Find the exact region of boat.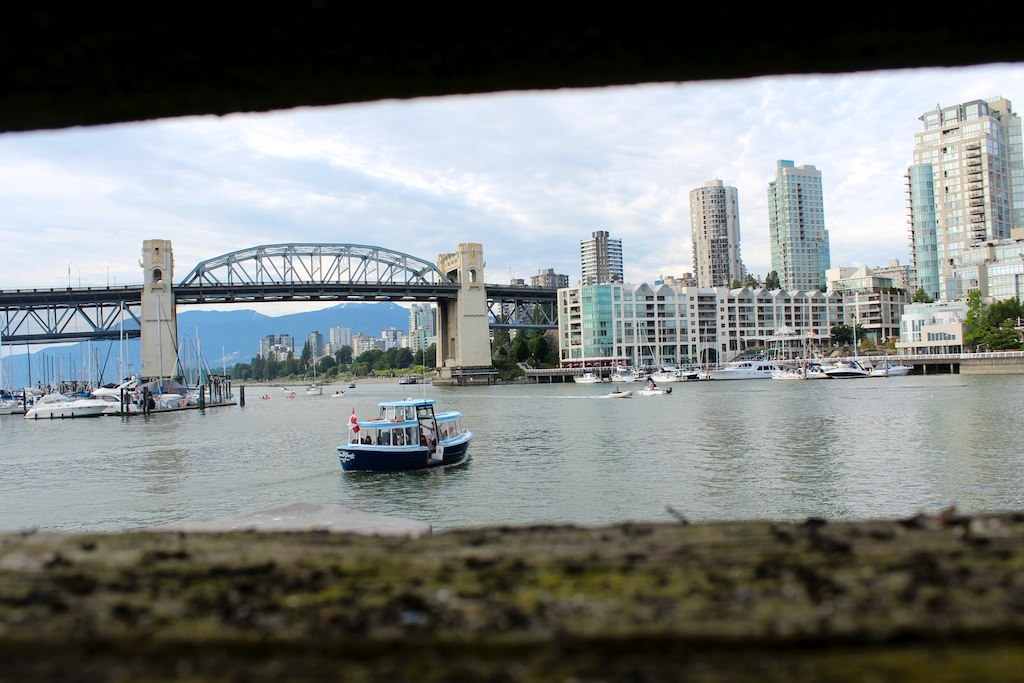
Exact region: (561,364,602,381).
